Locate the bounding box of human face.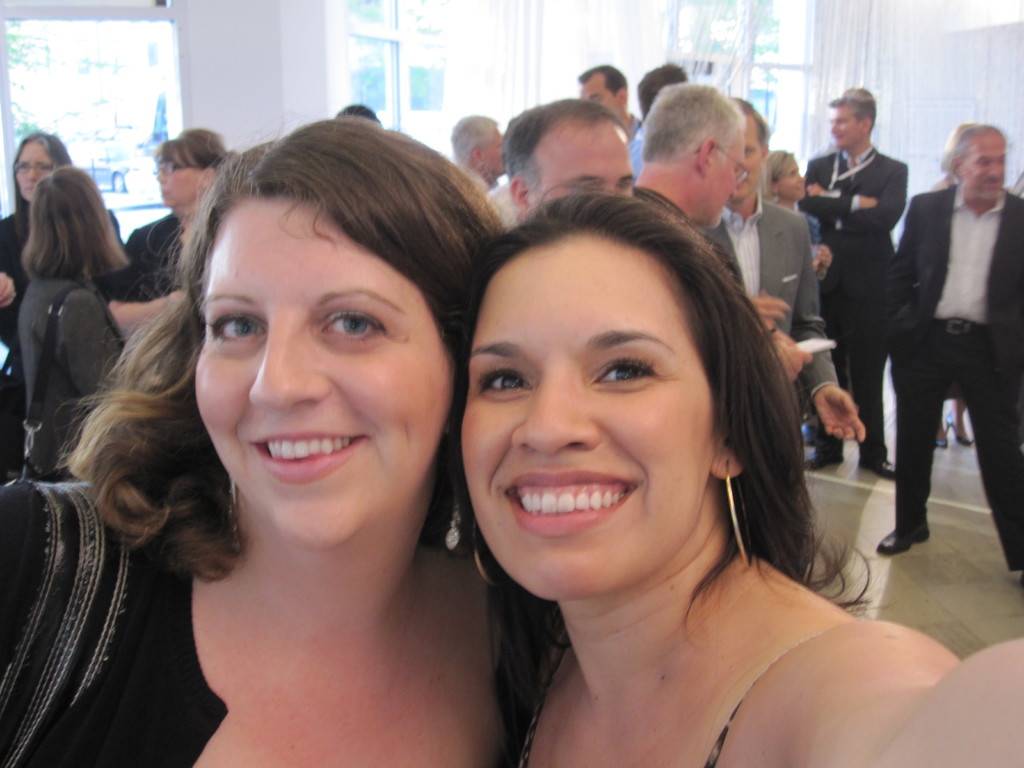
Bounding box: 461/243/718/596.
